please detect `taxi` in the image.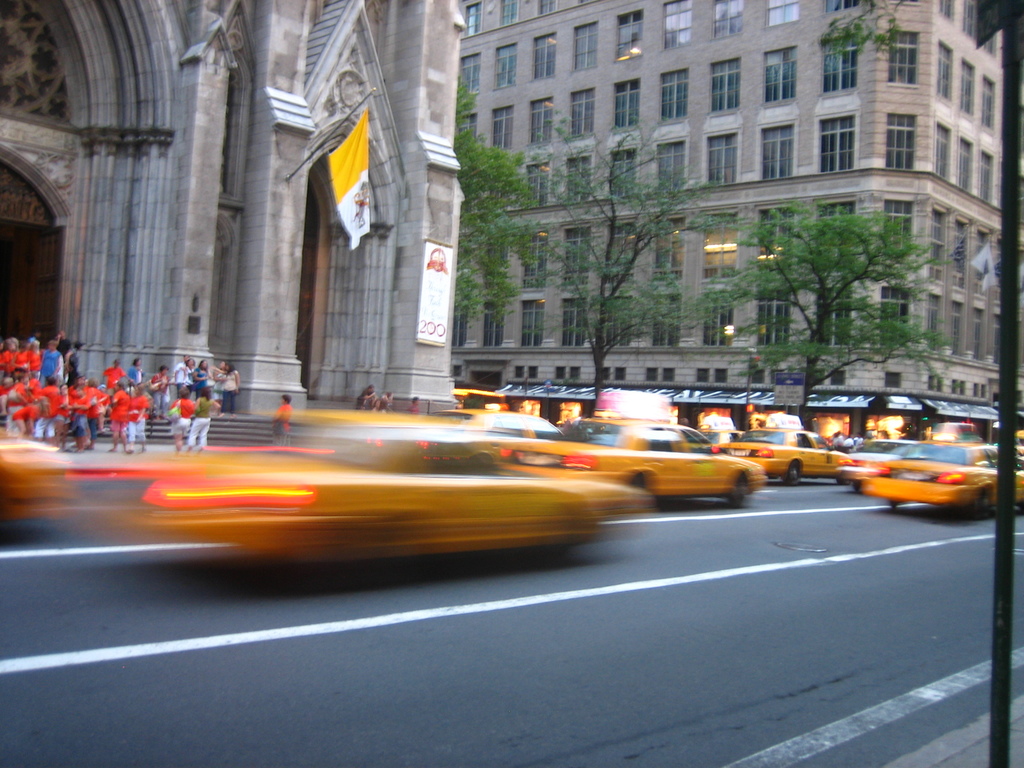
x1=863, y1=427, x2=1020, y2=515.
